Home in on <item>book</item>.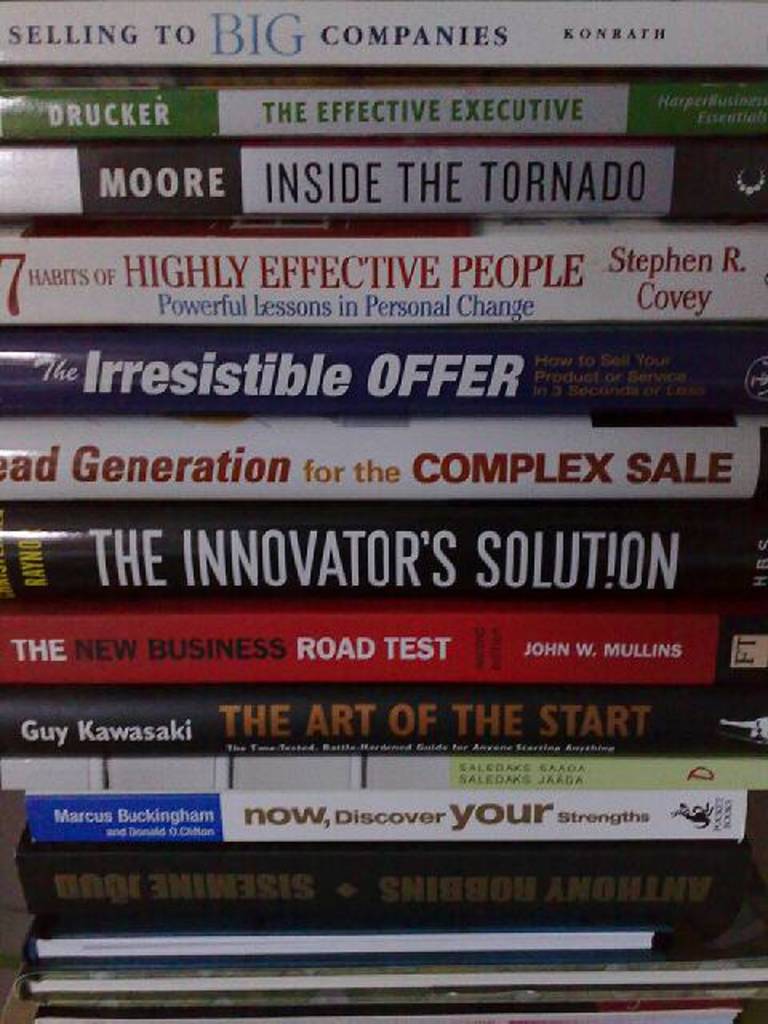
Homed in at x1=0 y1=602 x2=766 y2=690.
